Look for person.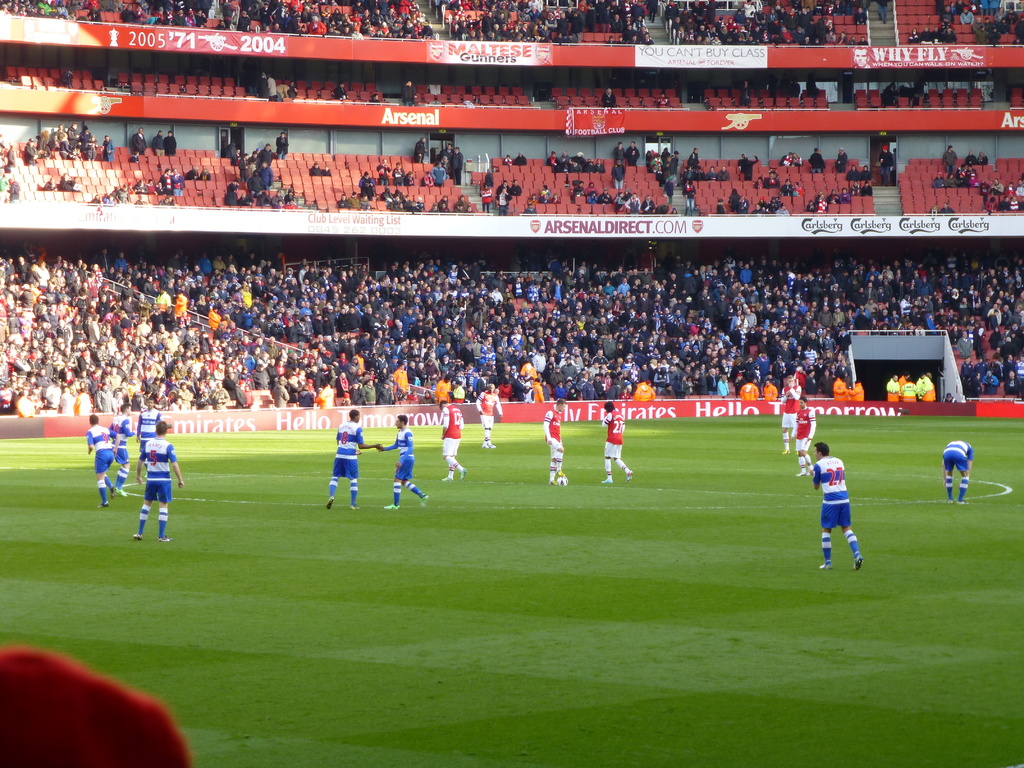
Found: region(541, 396, 568, 483).
